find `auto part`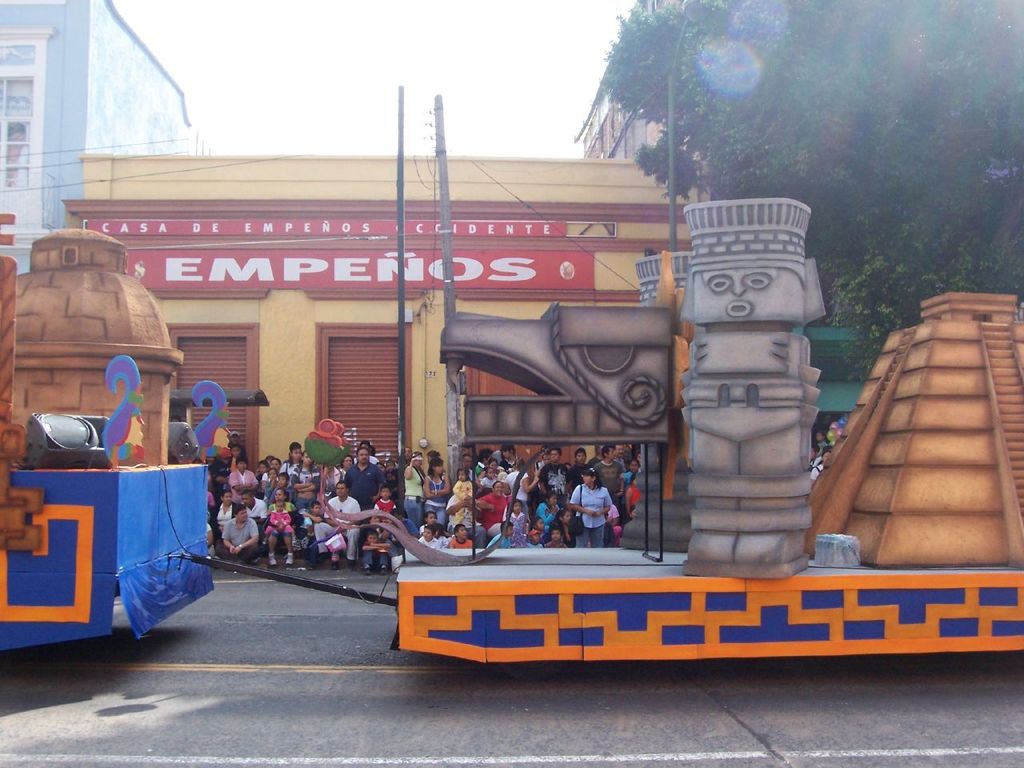
3:411:101:482
